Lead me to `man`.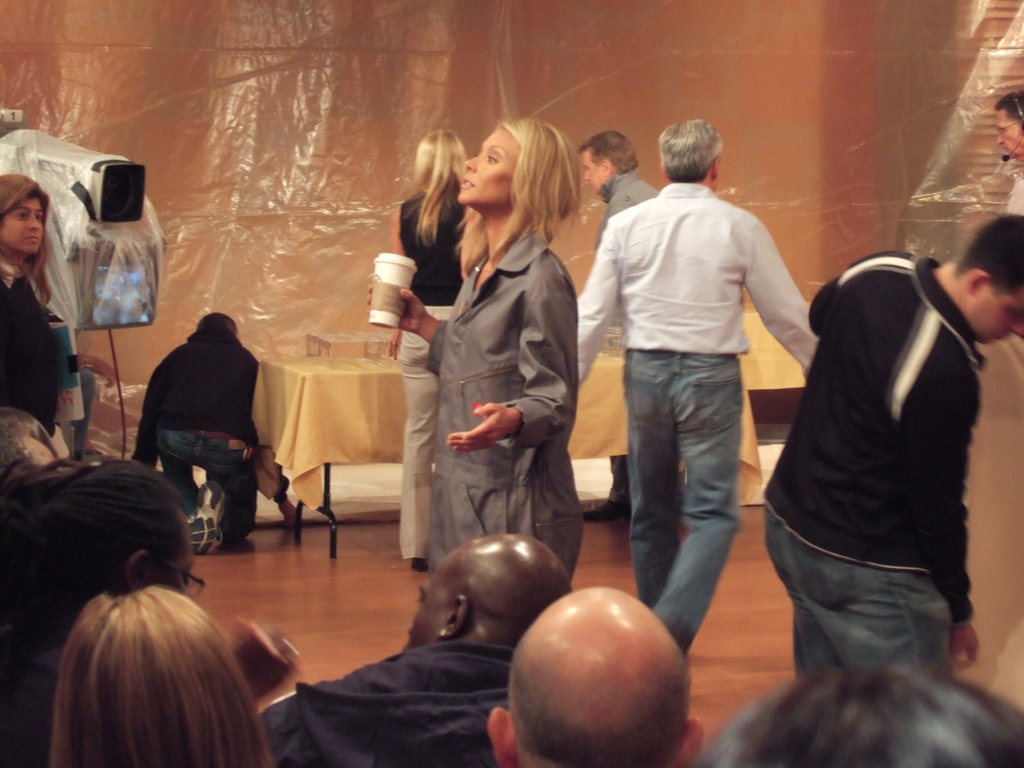
Lead to x1=764 y1=211 x2=1023 y2=684.
